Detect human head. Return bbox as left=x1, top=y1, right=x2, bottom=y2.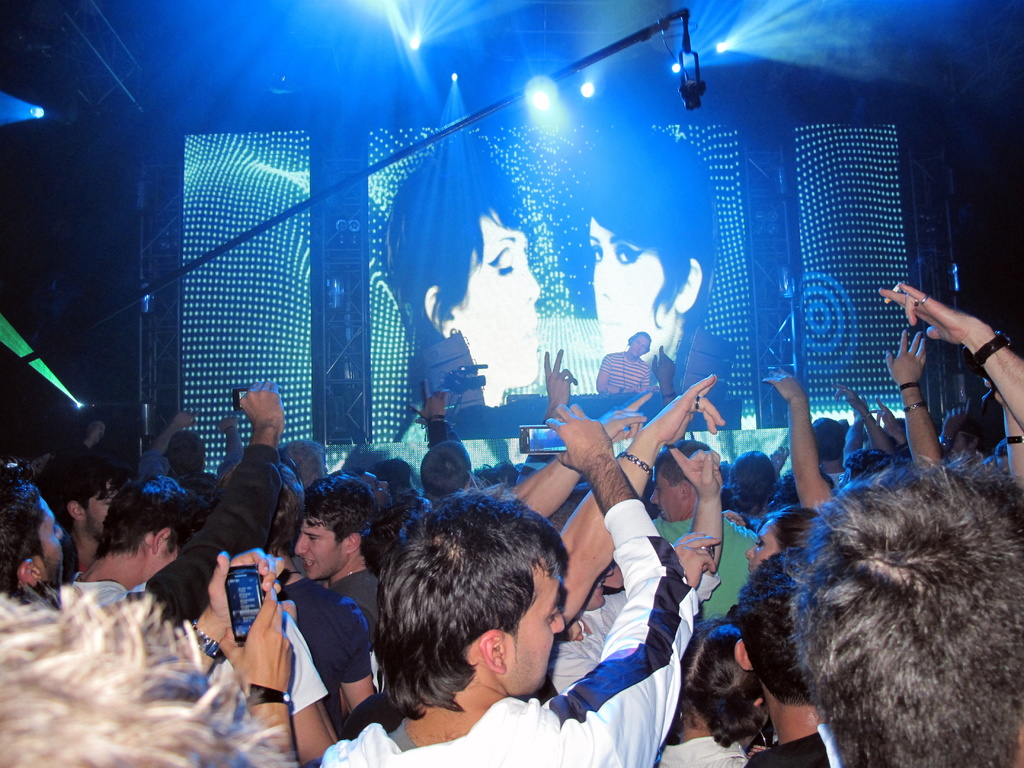
left=728, top=449, right=776, bottom=515.
